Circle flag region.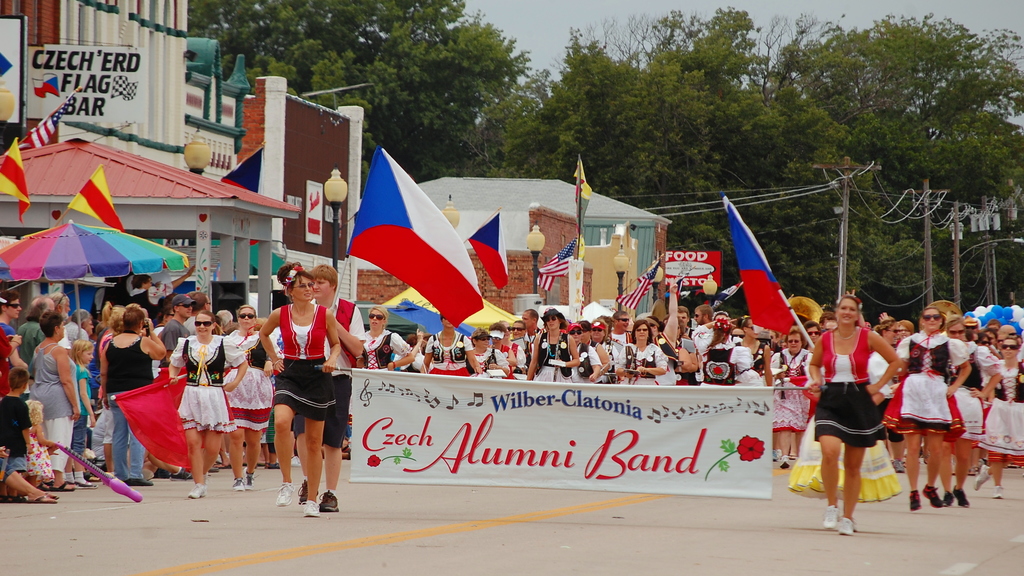
Region: {"left": 116, "top": 369, "right": 197, "bottom": 465}.
